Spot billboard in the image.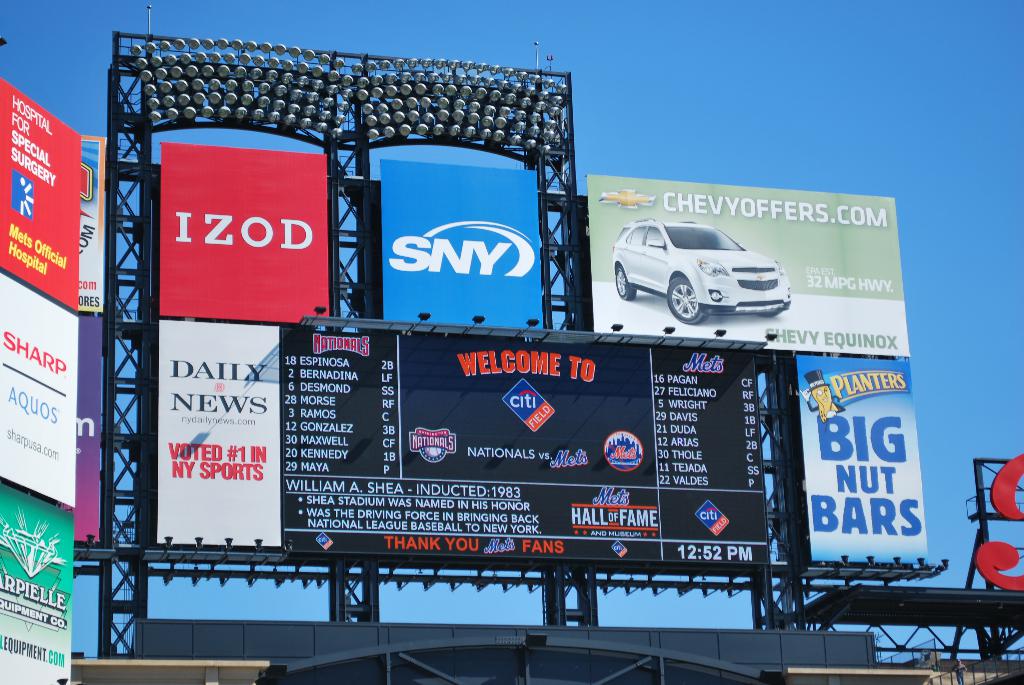
billboard found at (x1=160, y1=142, x2=332, y2=327).
